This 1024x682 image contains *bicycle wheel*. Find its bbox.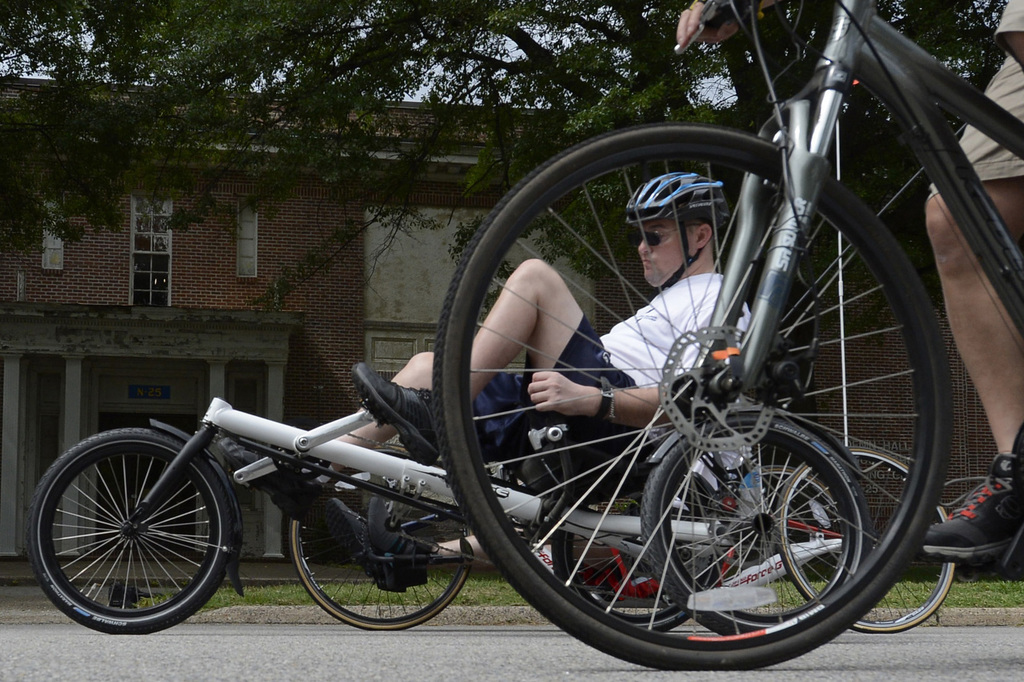
x1=557, y1=486, x2=737, y2=636.
